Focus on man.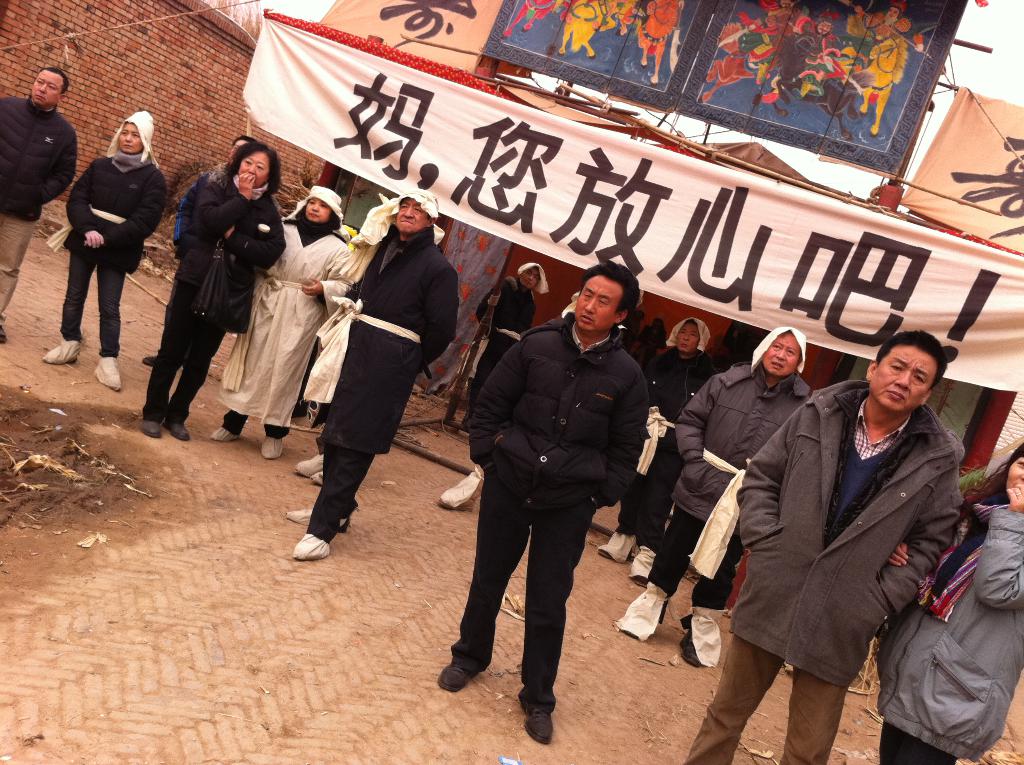
Focused at l=616, t=325, r=813, b=666.
